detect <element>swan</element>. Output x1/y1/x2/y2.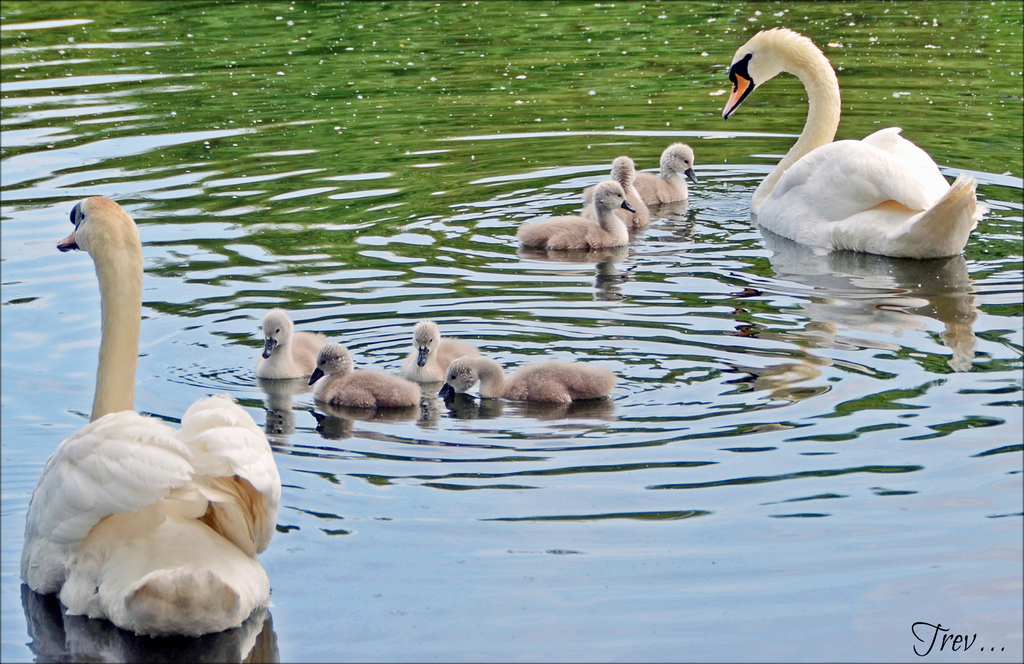
634/137/698/201.
